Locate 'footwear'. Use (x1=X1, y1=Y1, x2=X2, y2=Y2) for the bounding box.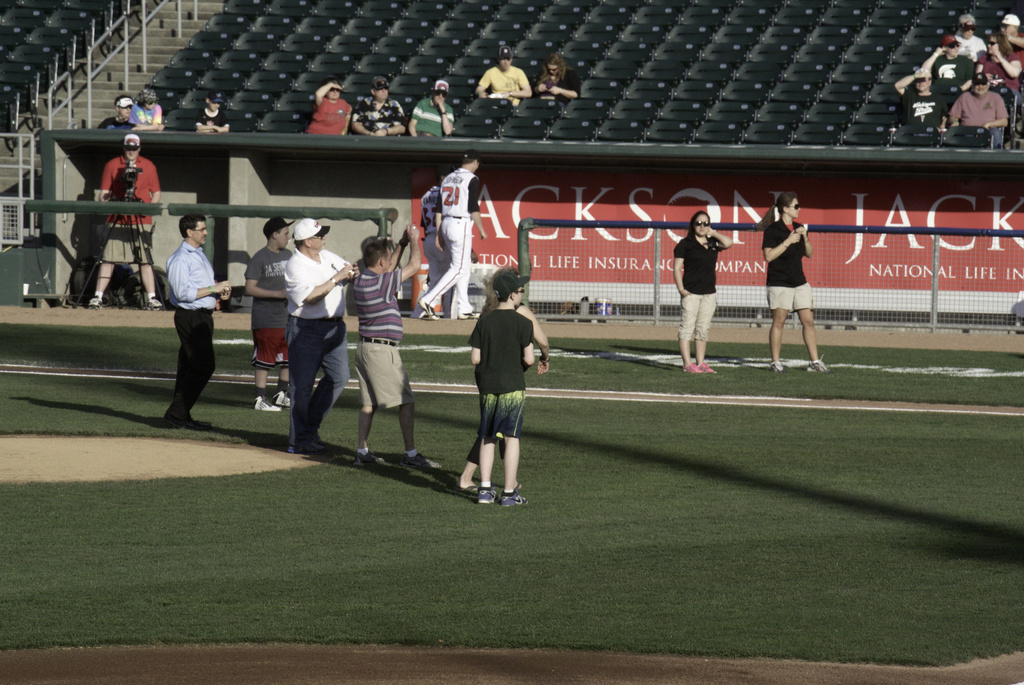
(x1=401, y1=453, x2=441, y2=469).
